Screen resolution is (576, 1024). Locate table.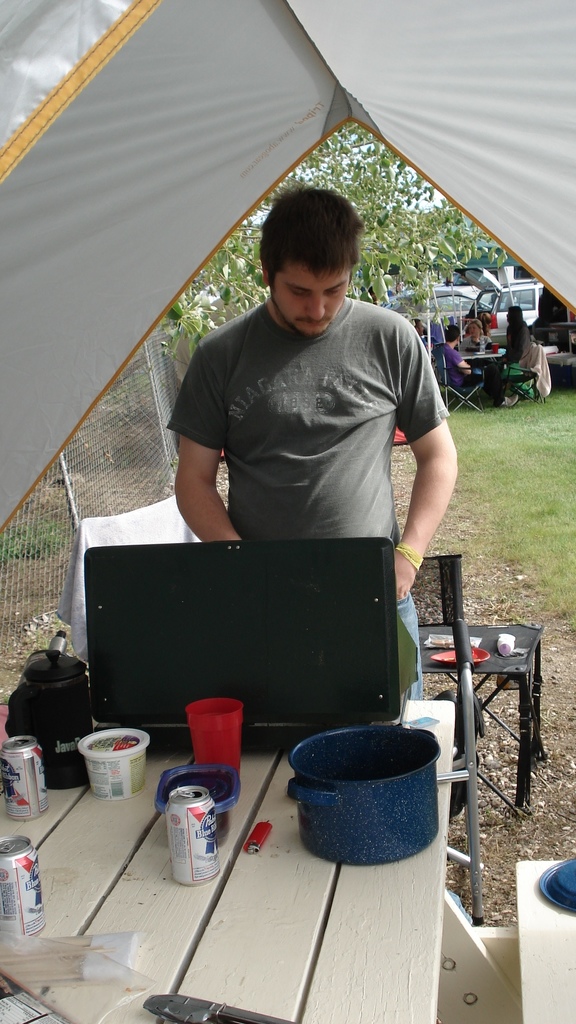
(0,696,456,1023).
